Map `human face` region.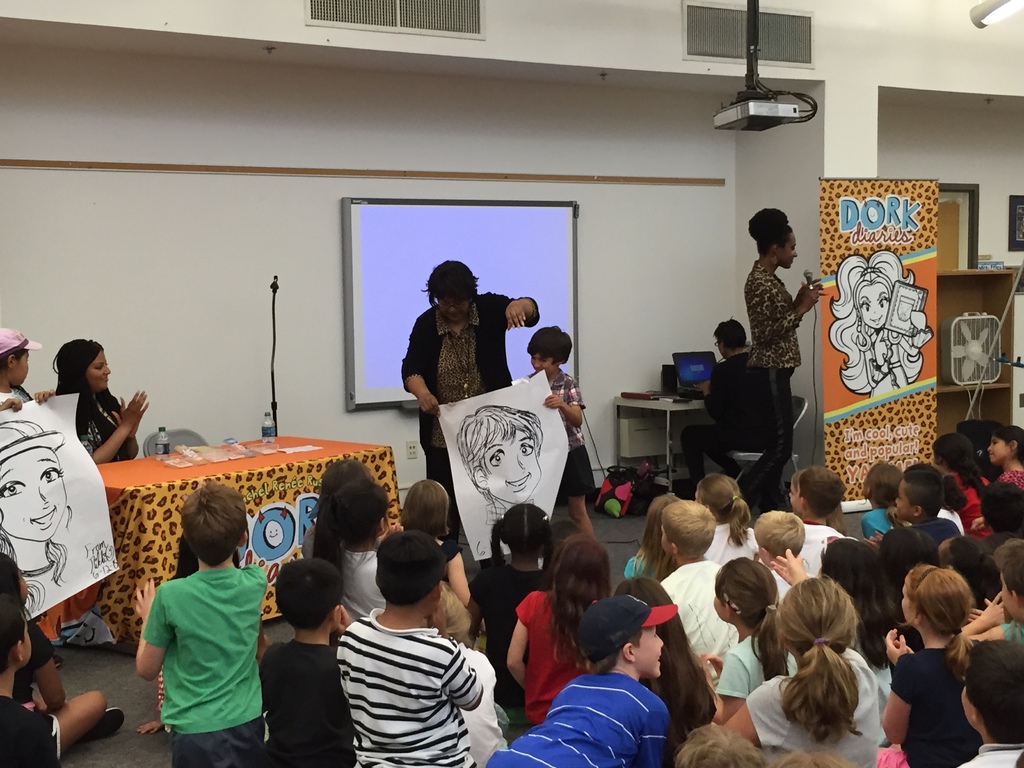
Mapped to (437,297,472,318).
